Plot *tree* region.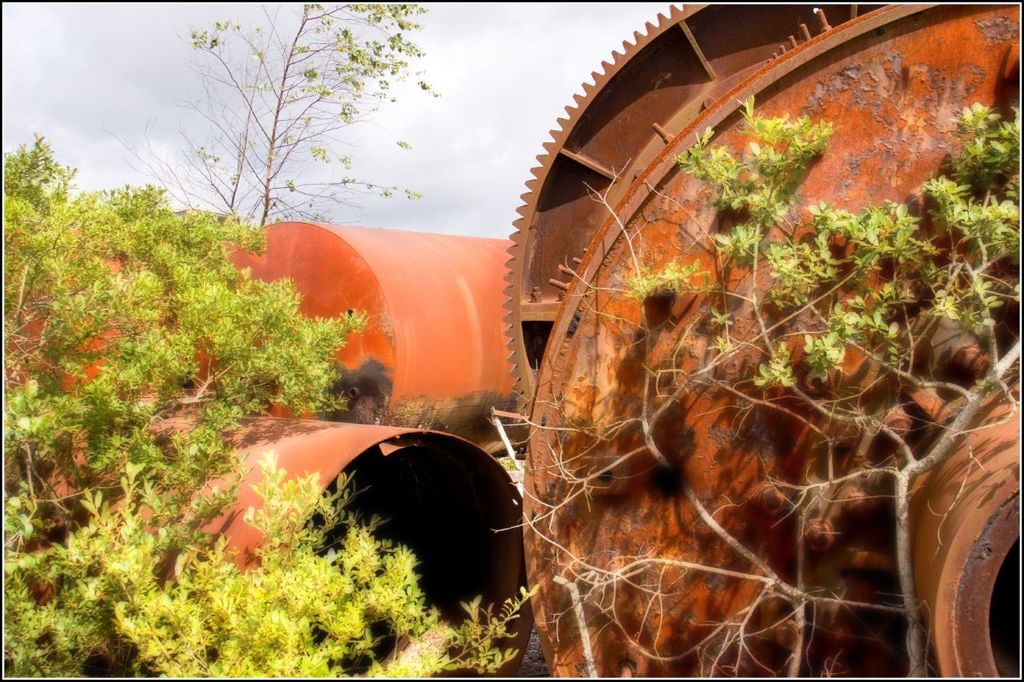
Plotted at region(133, 0, 436, 203).
